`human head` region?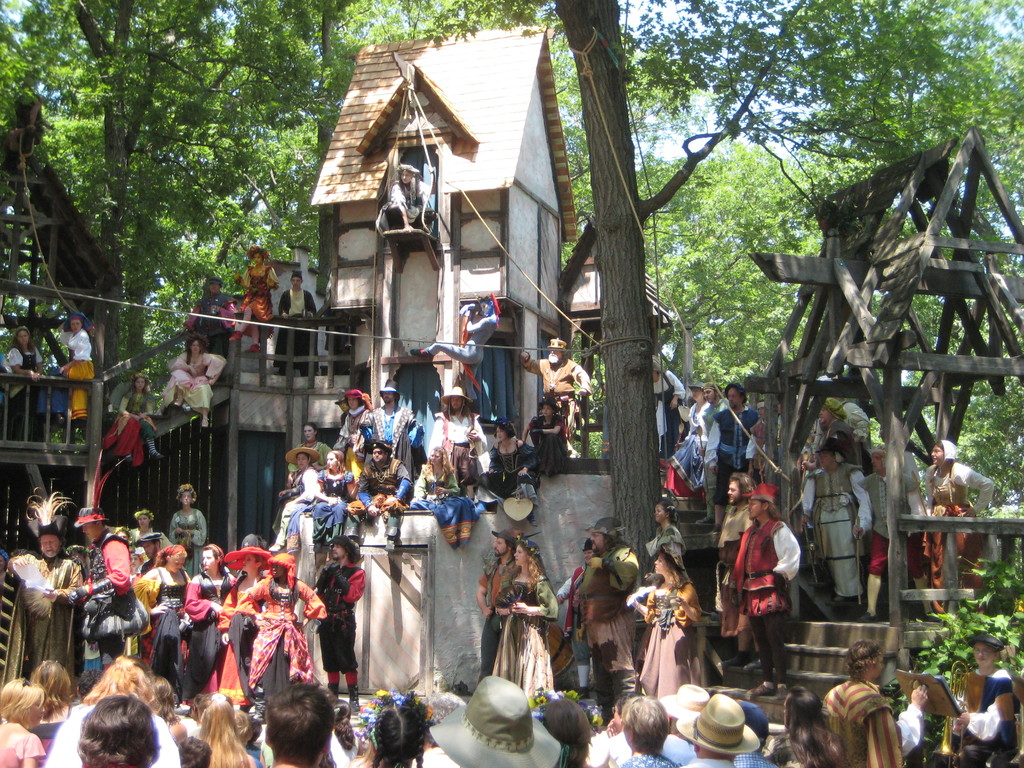
176, 739, 213, 767
